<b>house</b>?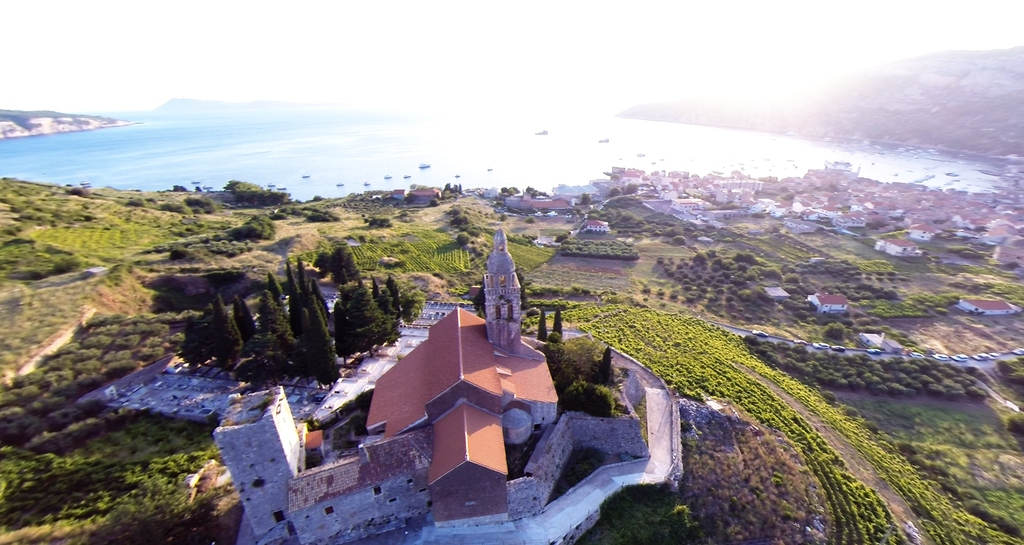
Rect(211, 226, 562, 544)
